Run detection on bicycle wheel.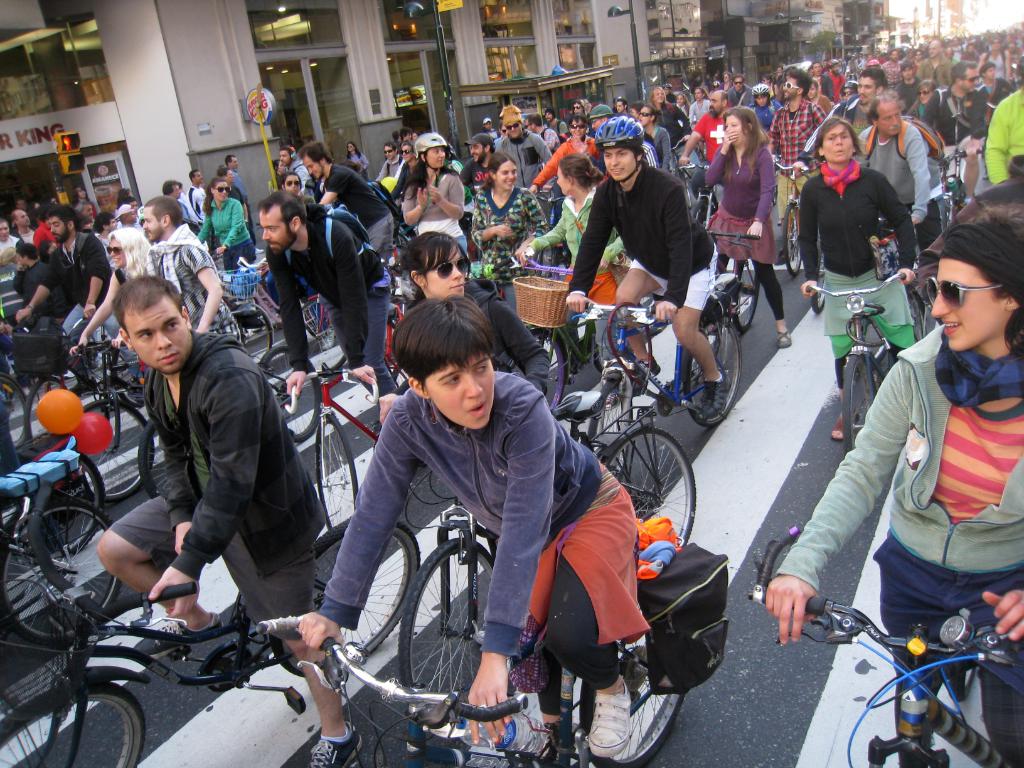
Result: select_region(67, 401, 152, 509).
